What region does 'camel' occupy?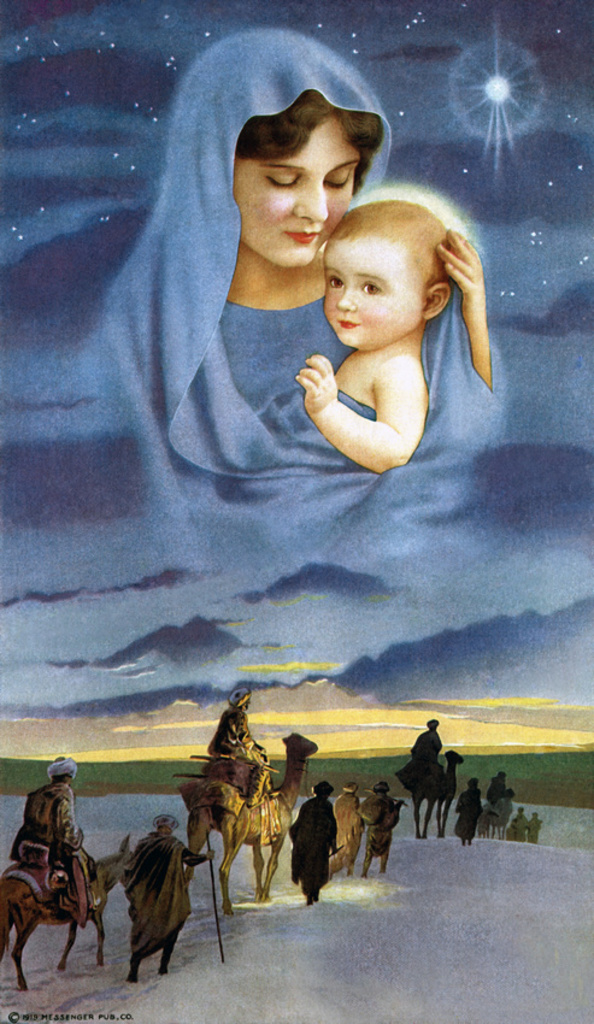
187/732/323/920.
